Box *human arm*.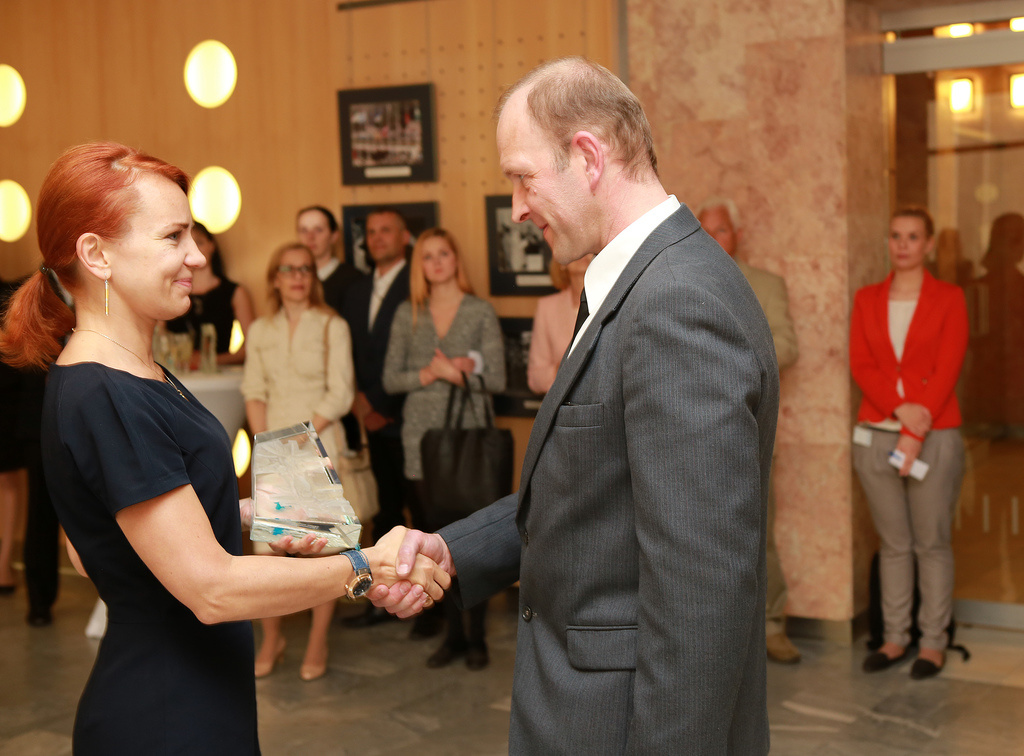
box(364, 487, 525, 615).
